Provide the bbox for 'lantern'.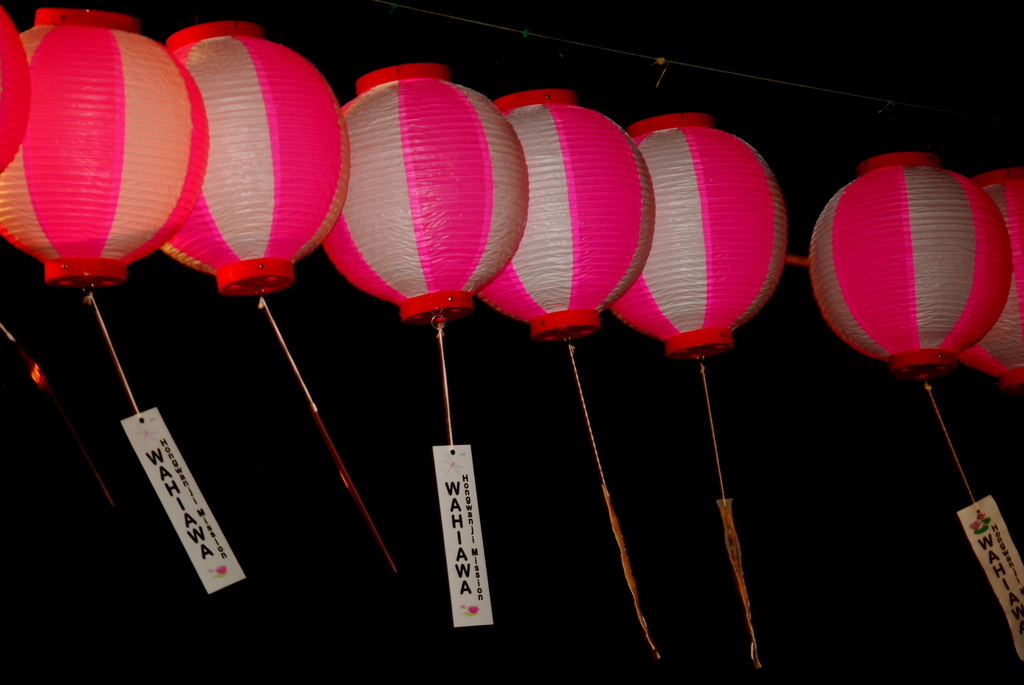
[x1=953, y1=171, x2=1023, y2=392].
